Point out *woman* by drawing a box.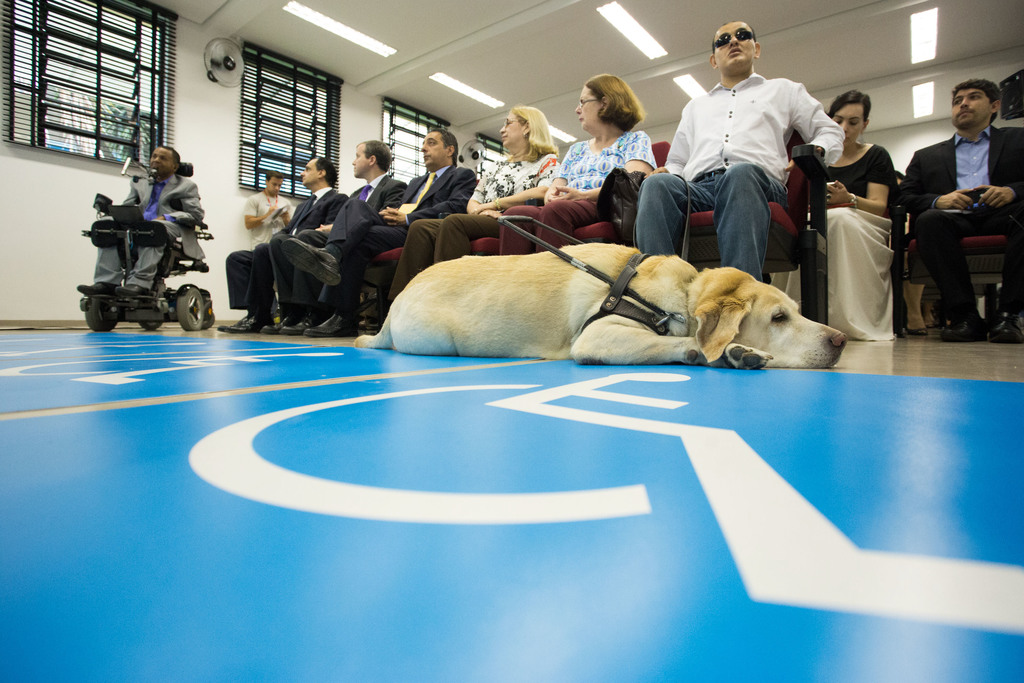
<bbox>765, 88, 900, 339</bbox>.
